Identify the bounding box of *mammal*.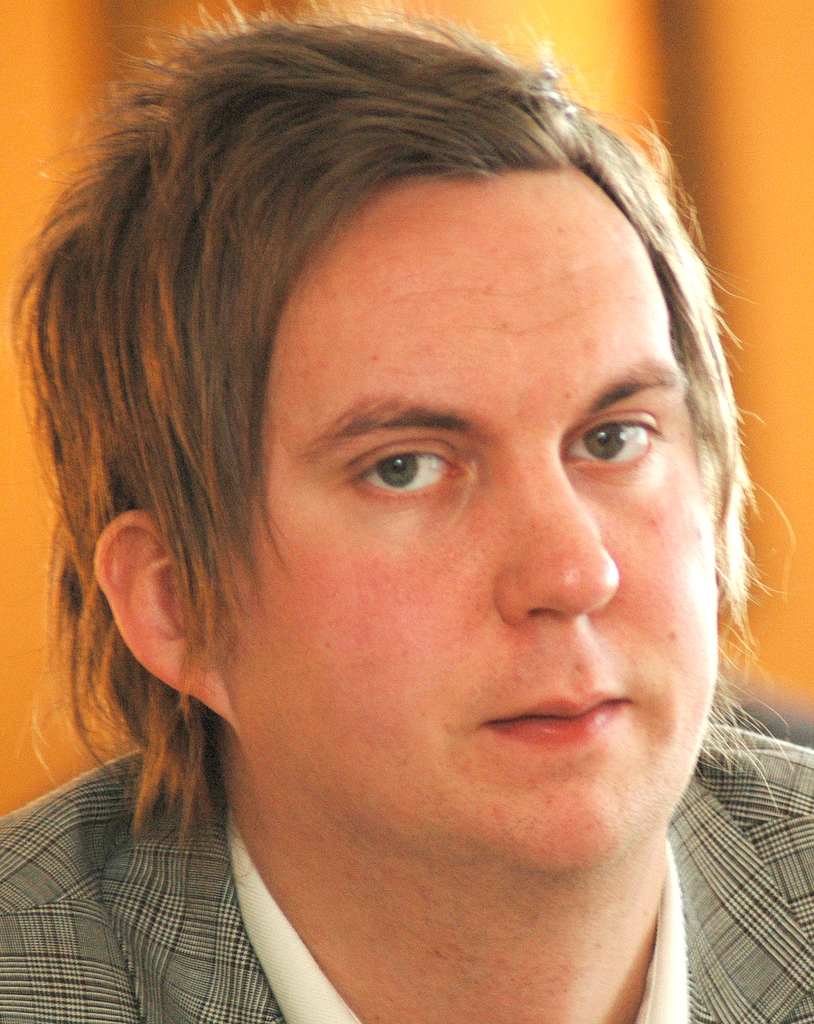
[0,0,813,1023].
